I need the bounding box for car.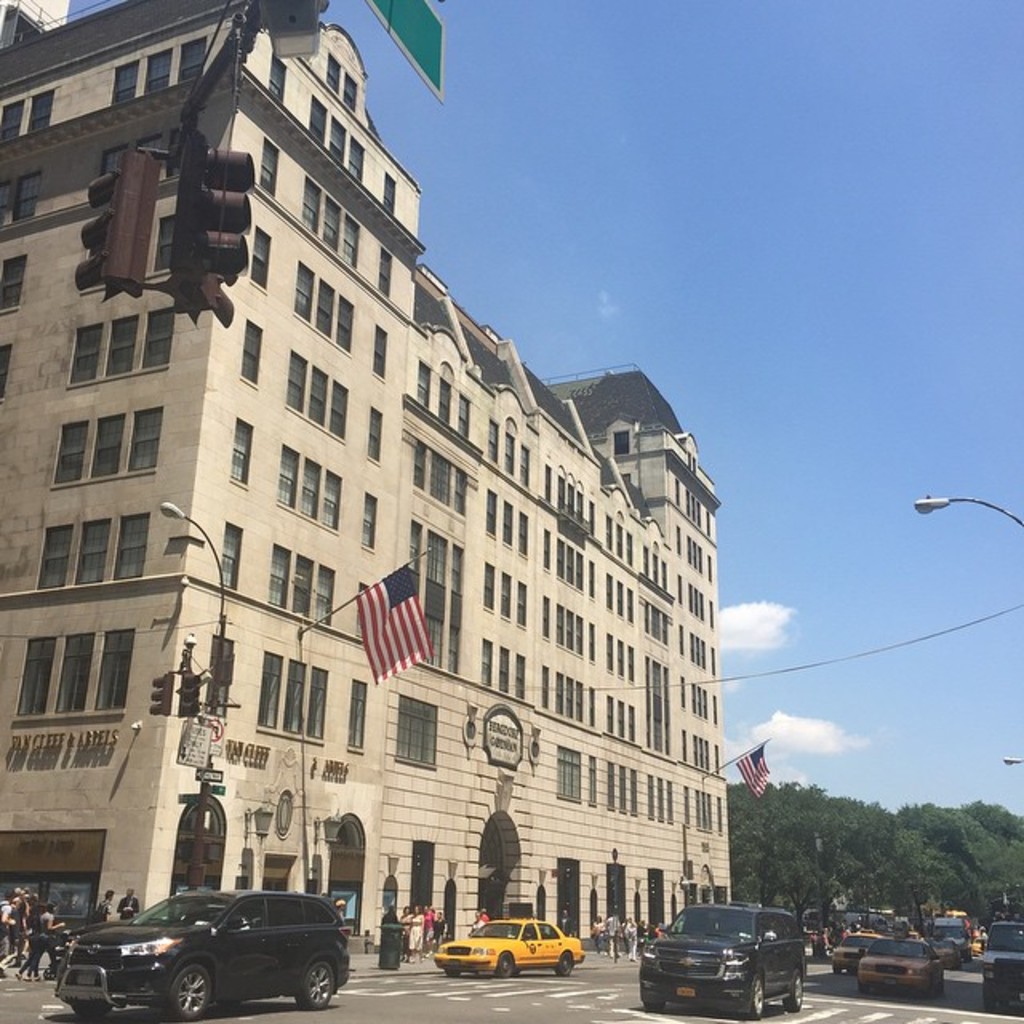
Here it is: [x1=971, y1=938, x2=982, y2=955].
